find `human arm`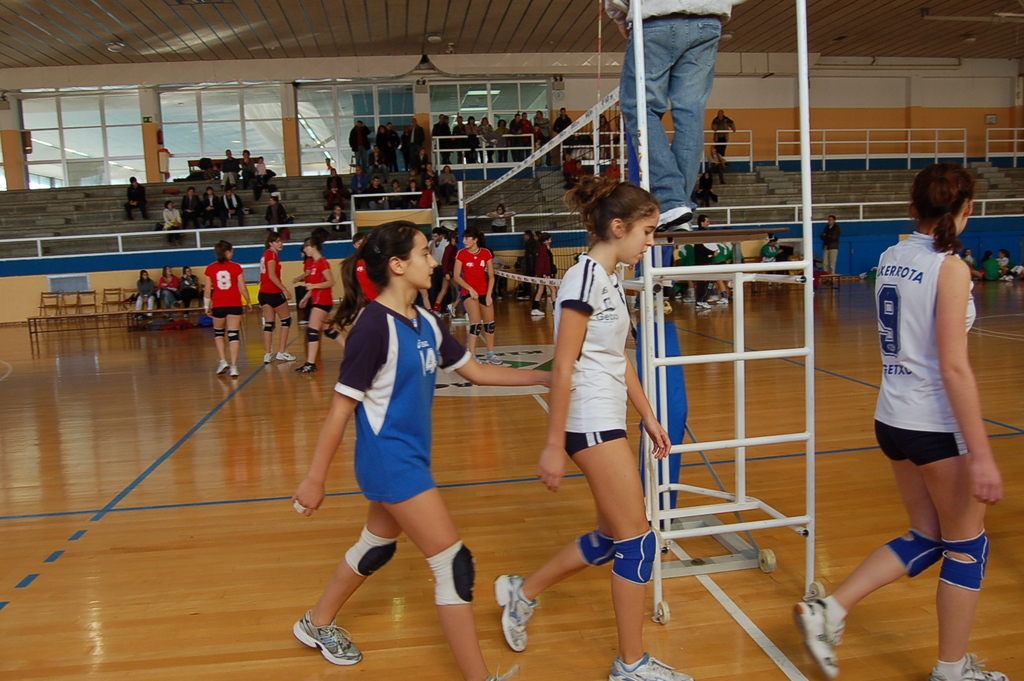
box=[236, 264, 257, 312]
